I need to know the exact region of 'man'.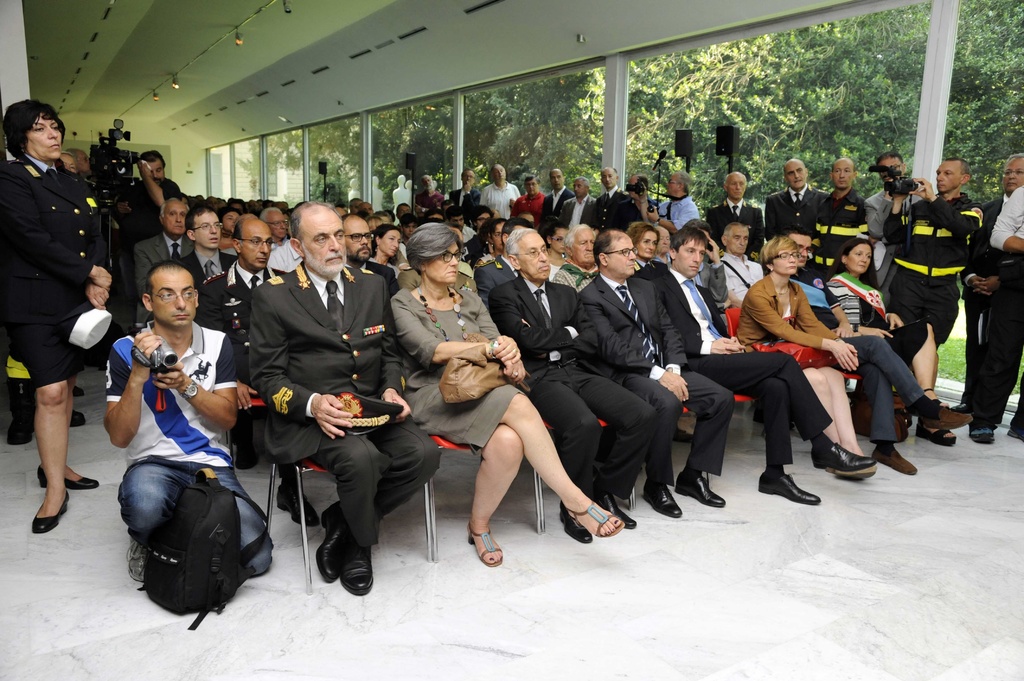
Region: [447, 168, 483, 211].
